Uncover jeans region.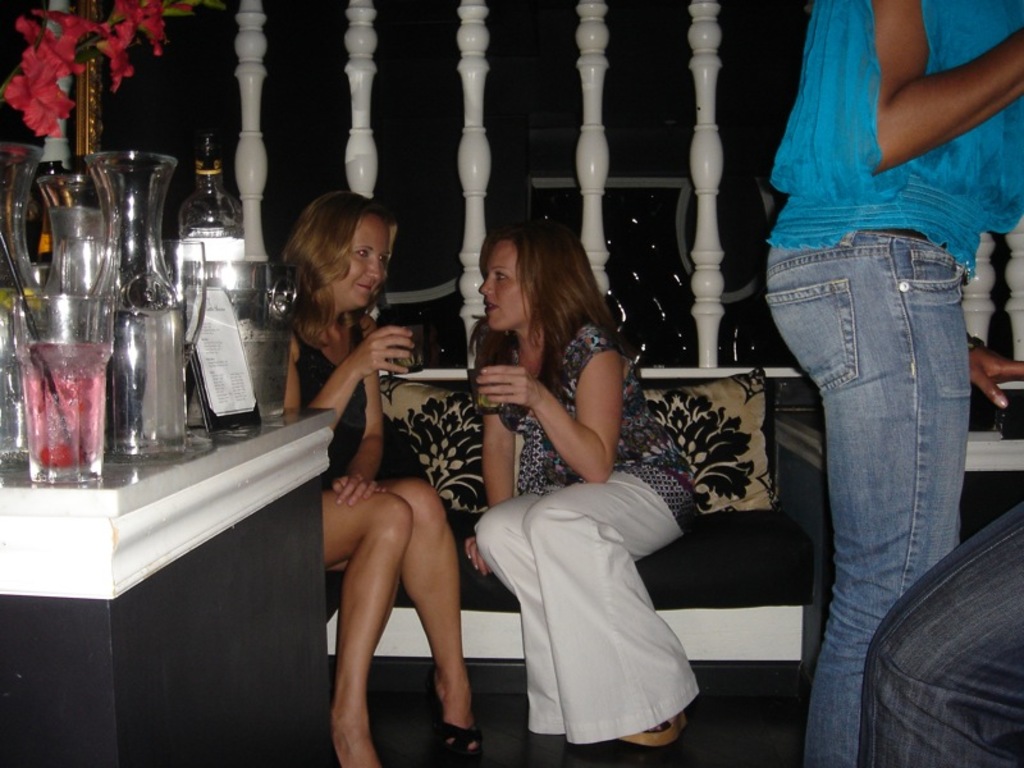
Uncovered: [763, 212, 995, 723].
